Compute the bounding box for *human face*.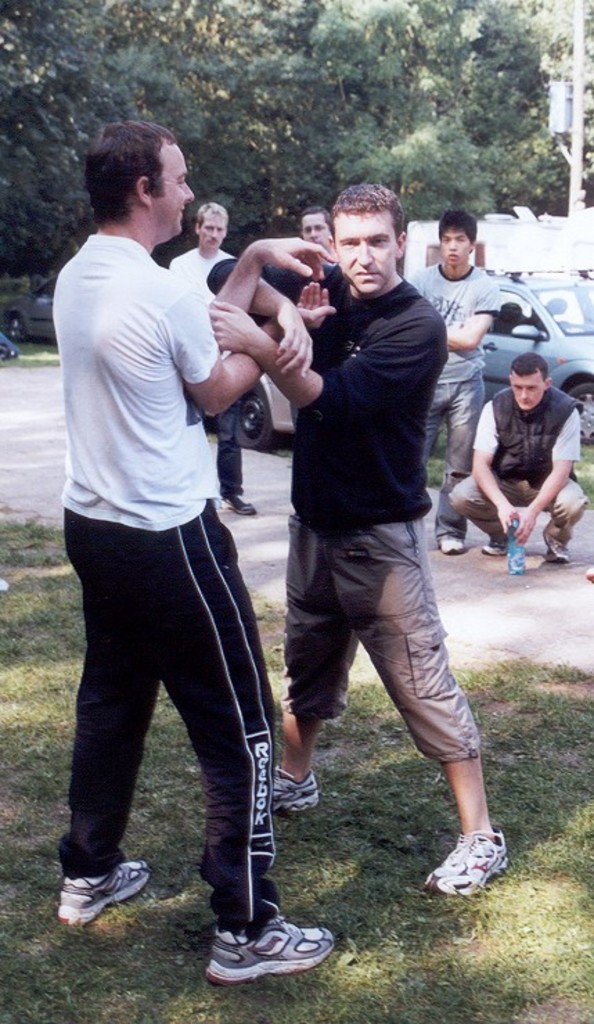
{"left": 199, "top": 208, "right": 217, "bottom": 249}.
